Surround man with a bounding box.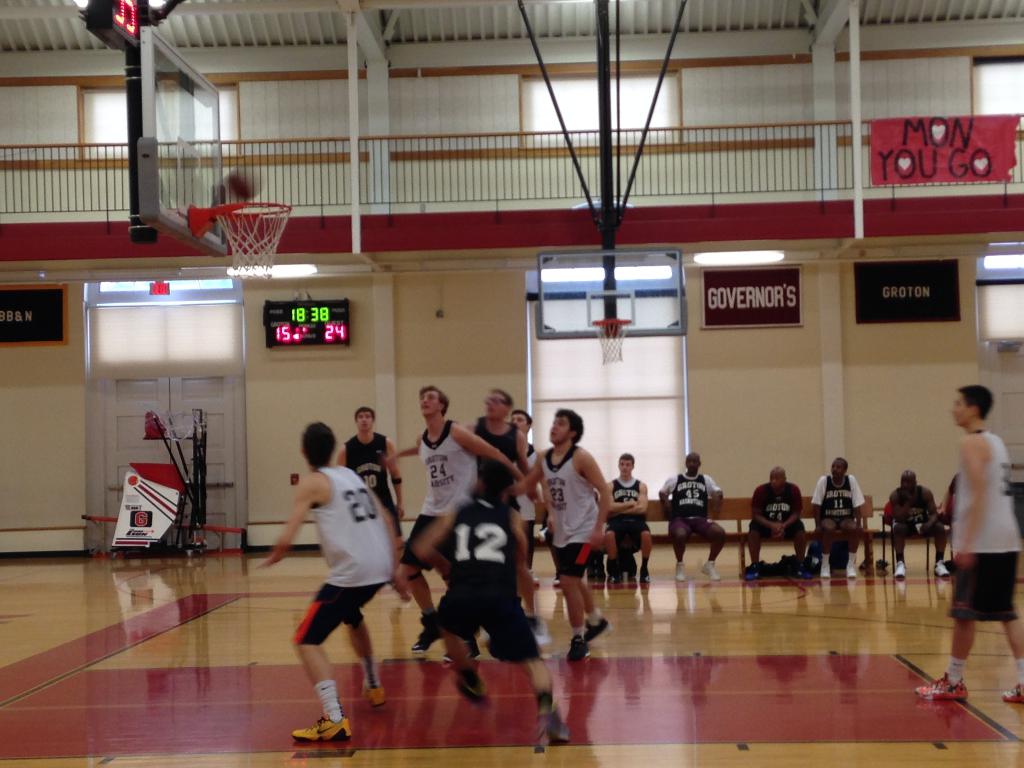
rect(512, 409, 610, 659).
